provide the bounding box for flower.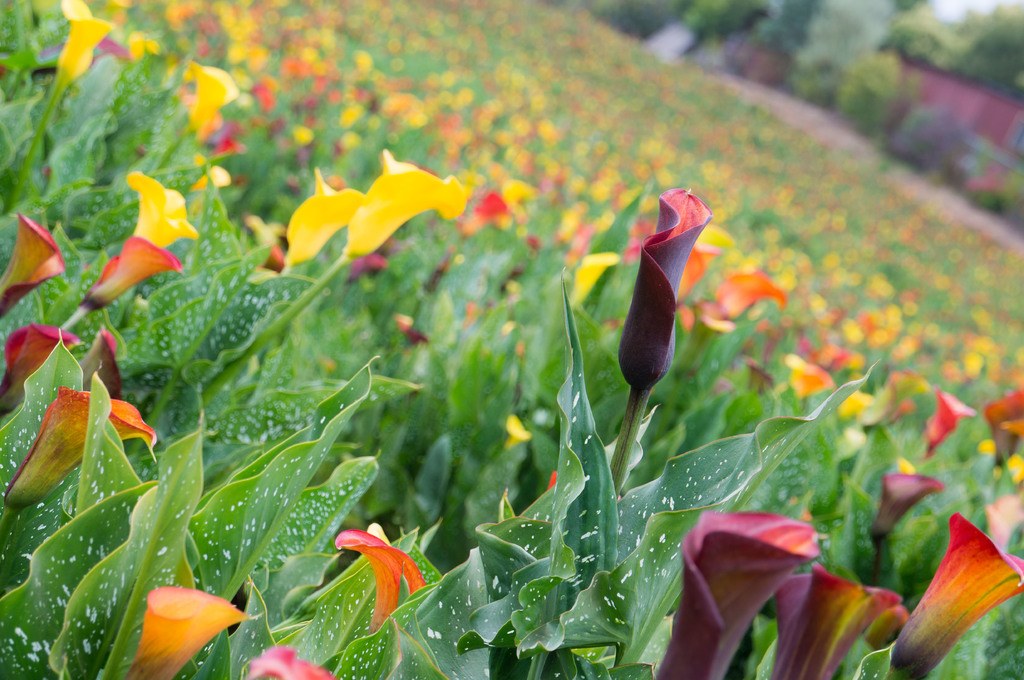
[281,166,365,264].
